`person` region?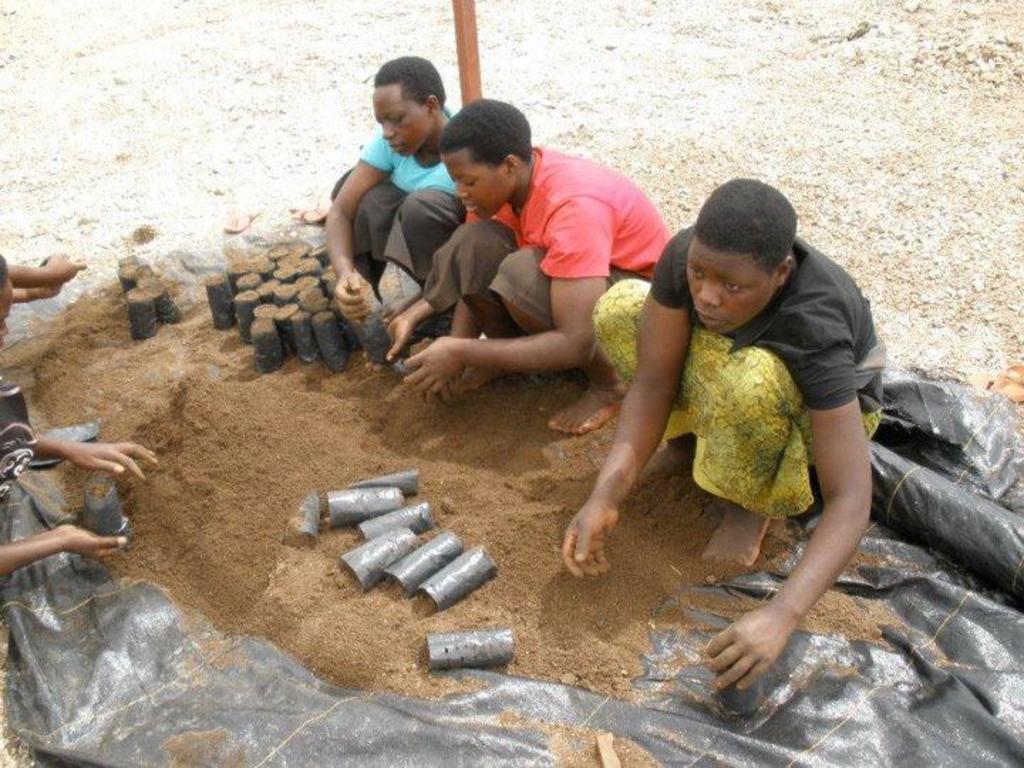
box(0, 252, 154, 573)
